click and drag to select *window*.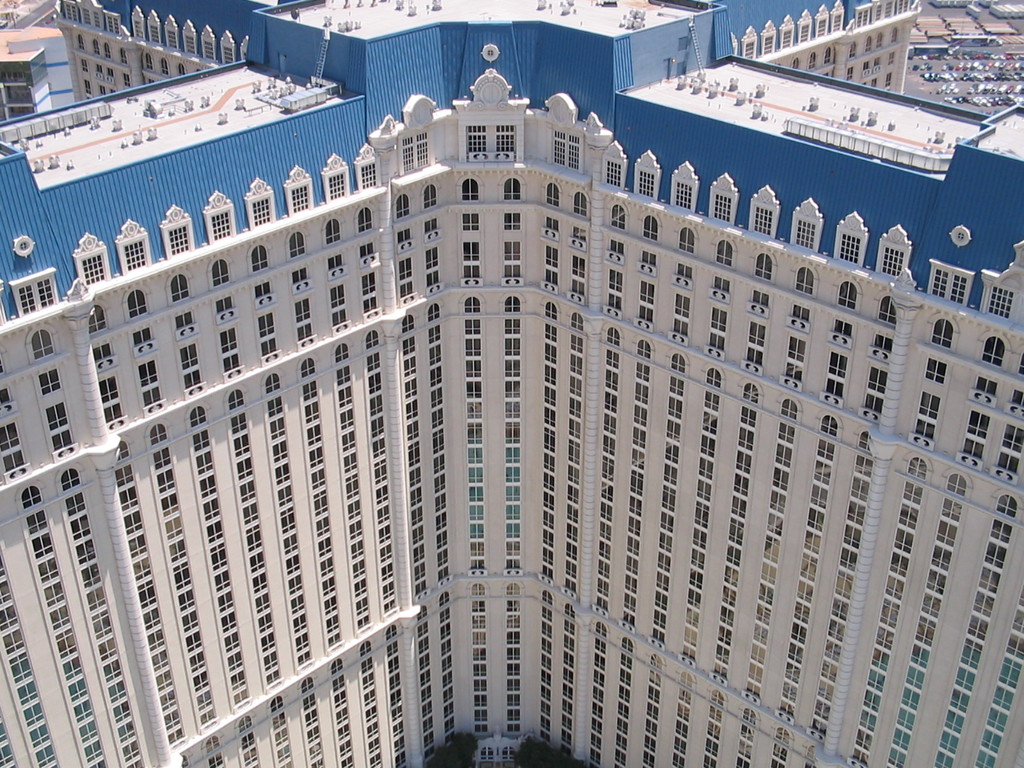
Selection: <region>817, 438, 833, 465</region>.
